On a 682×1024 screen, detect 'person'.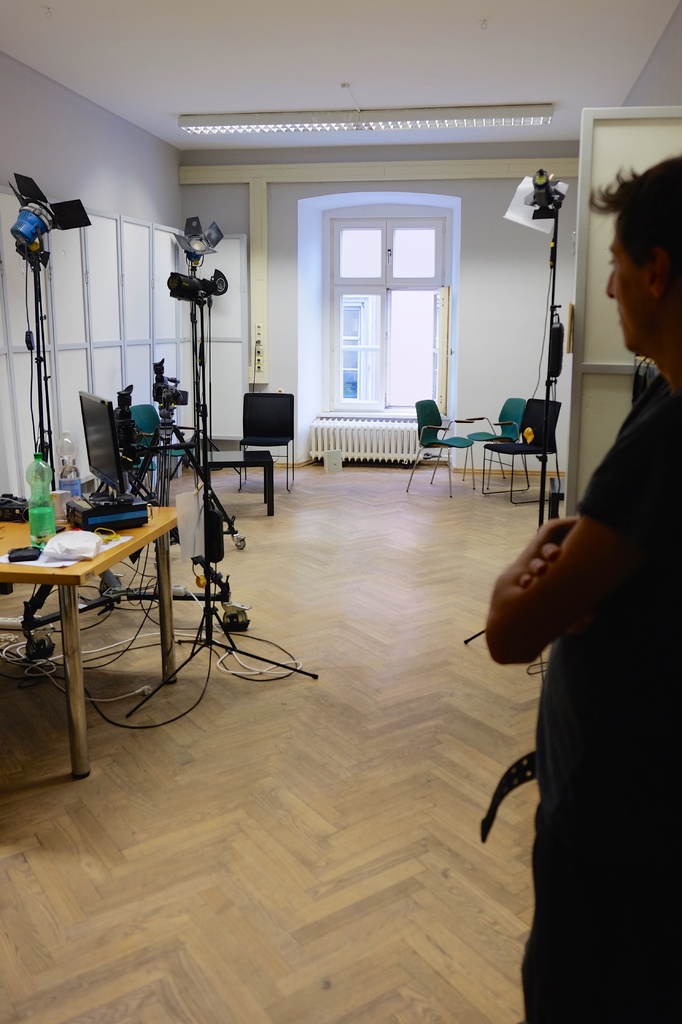
l=482, t=154, r=681, b=1023.
